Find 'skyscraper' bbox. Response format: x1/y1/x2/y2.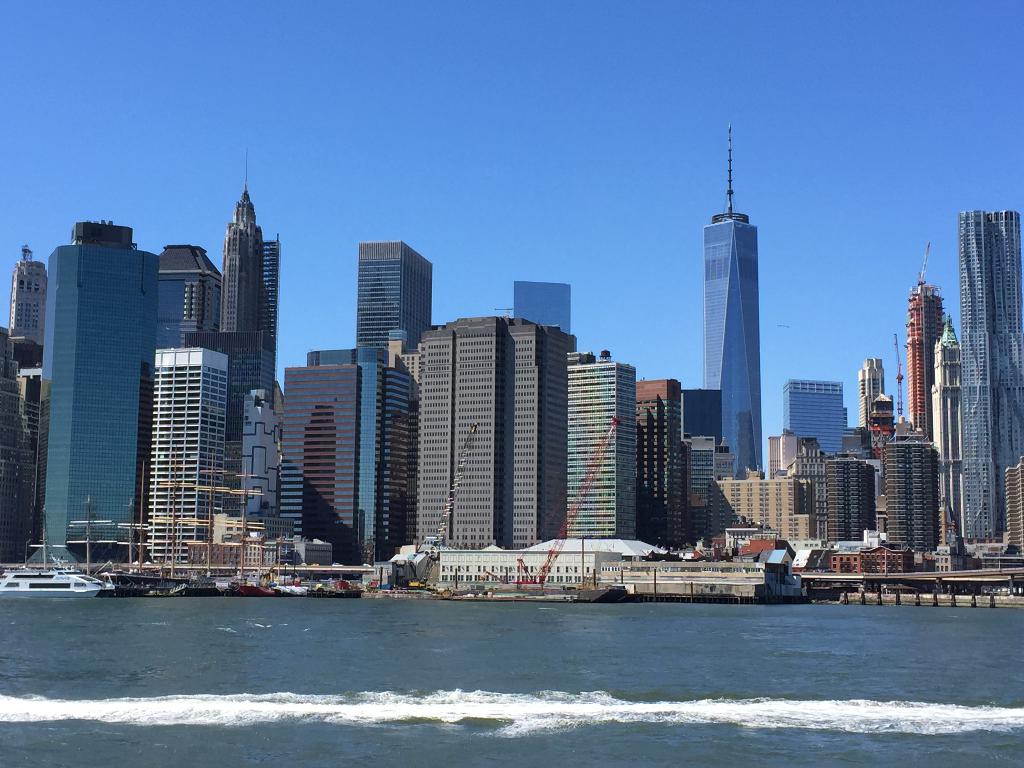
828/449/878/550.
